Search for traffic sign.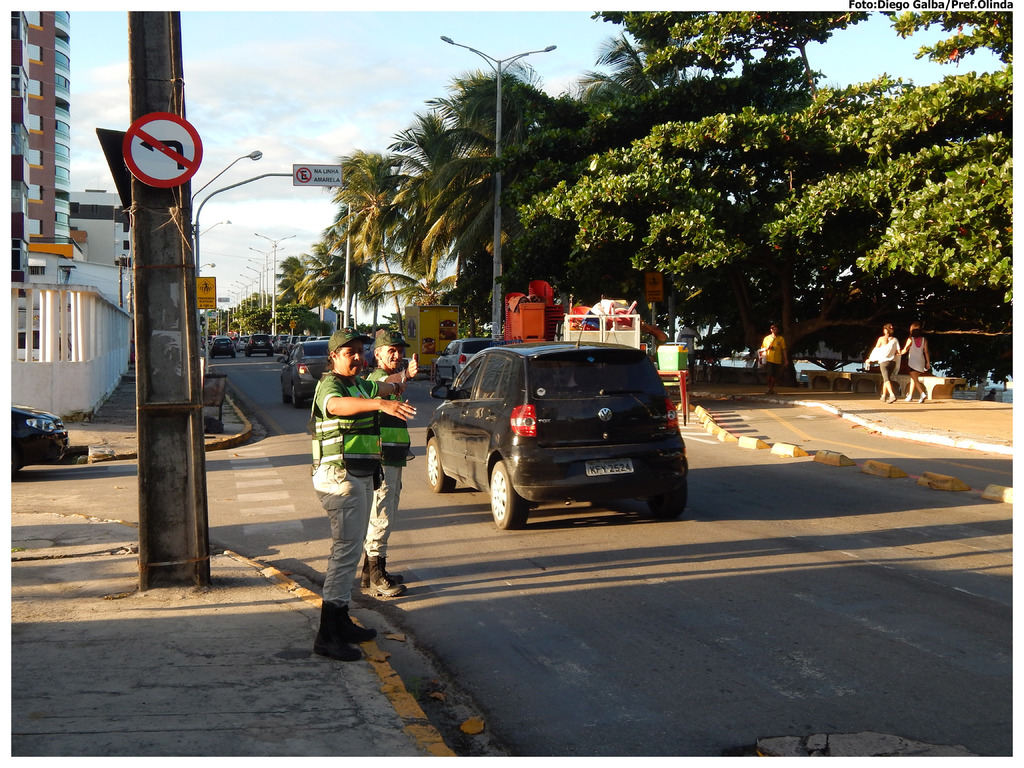
Found at pyautogui.locateOnScreen(119, 110, 202, 193).
